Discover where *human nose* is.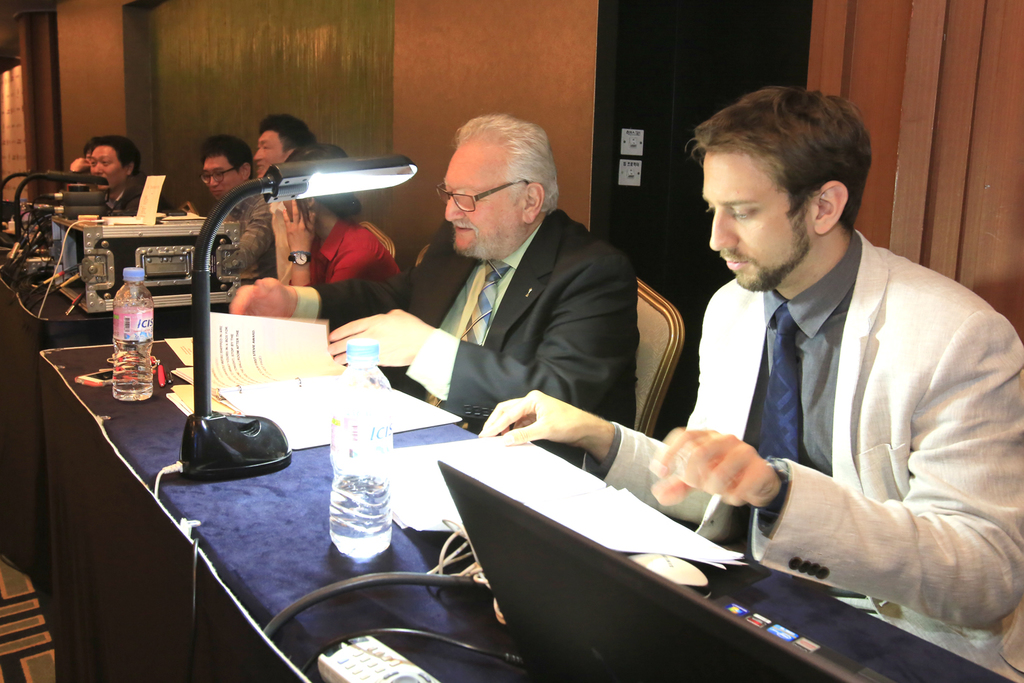
Discovered at [255,149,263,160].
